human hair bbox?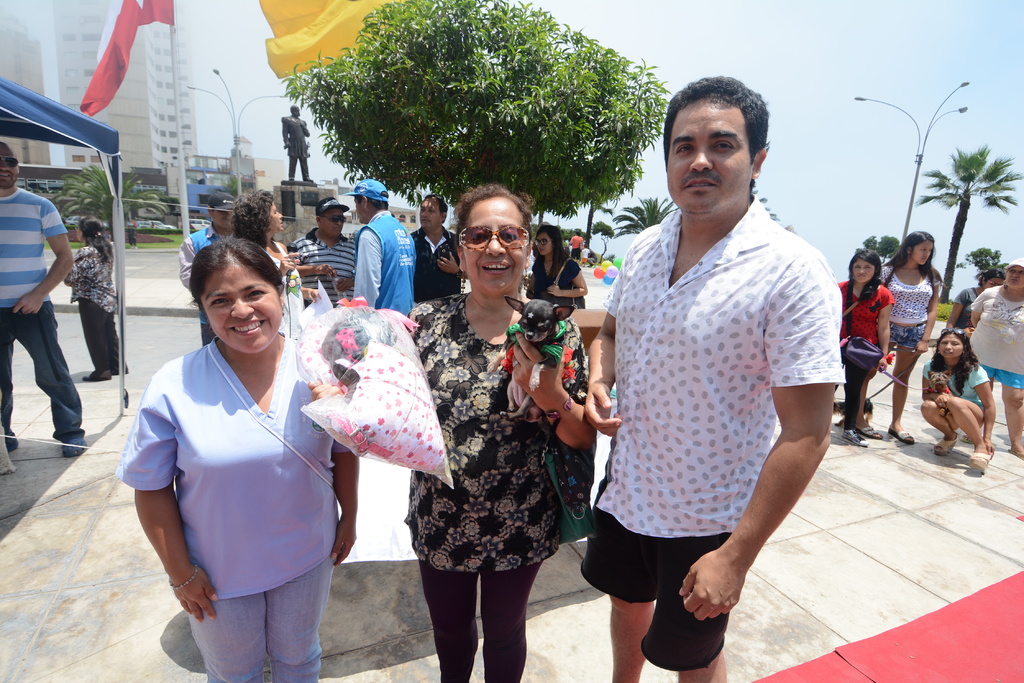
<bbox>421, 193, 446, 222</bbox>
